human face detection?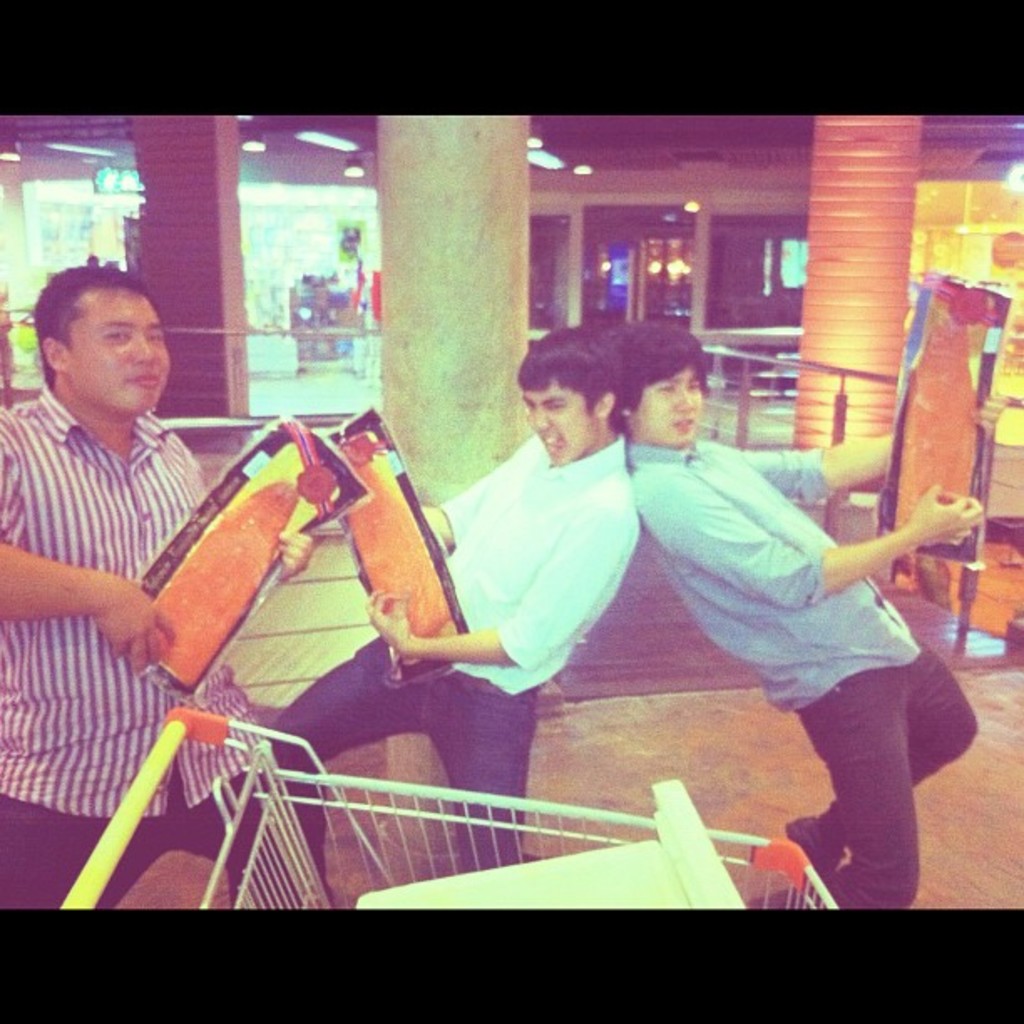
bbox(72, 286, 174, 415)
